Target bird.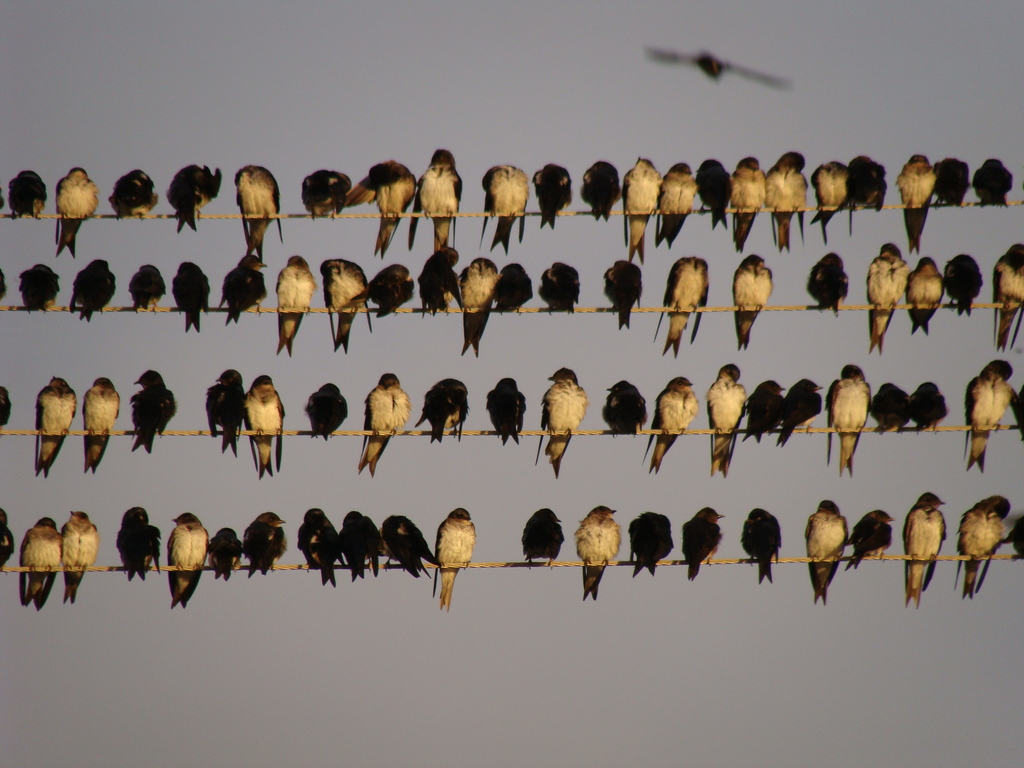
Target region: [left=131, top=367, right=175, bottom=447].
